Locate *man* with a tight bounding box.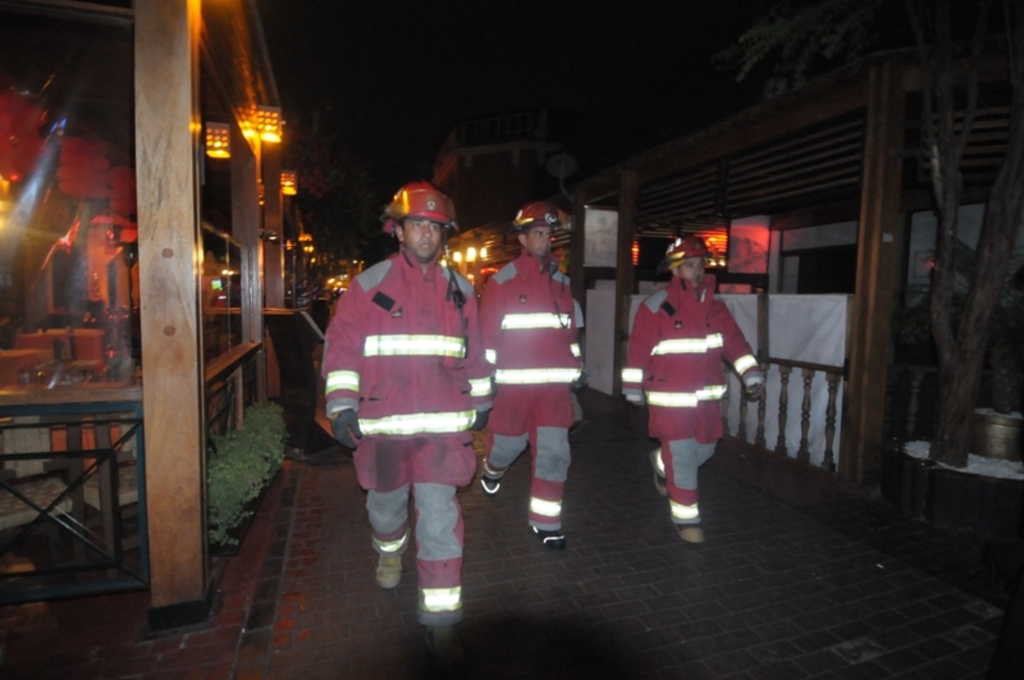
region(481, 206, 581, 548).
